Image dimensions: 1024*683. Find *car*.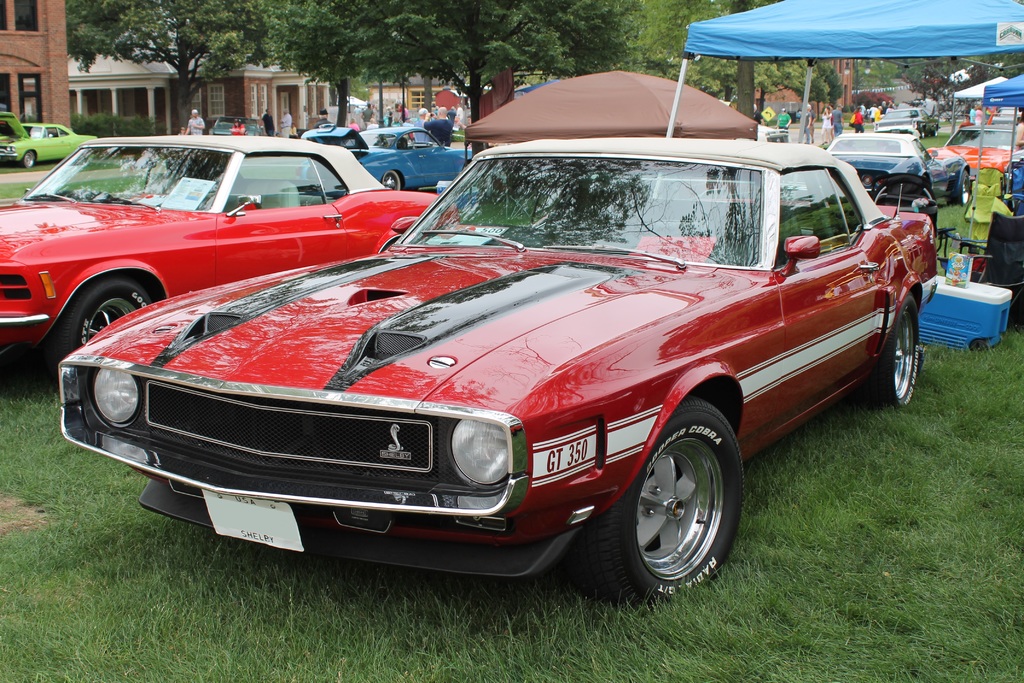
select_region(0, 106, 100, 175).
